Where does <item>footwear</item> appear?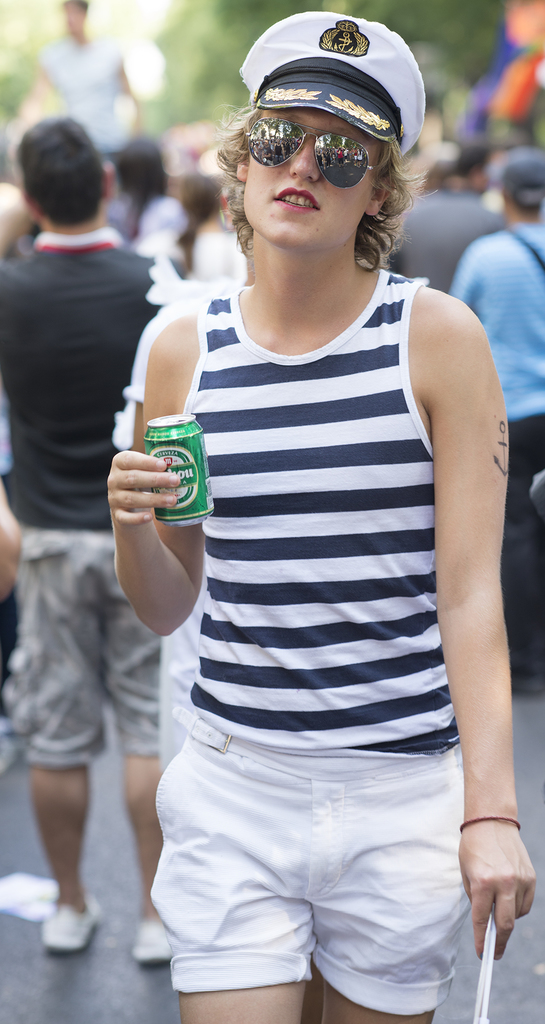
Appears at {"x1": 131, "y1": 920, "x2": 179, "y2": 972}.
